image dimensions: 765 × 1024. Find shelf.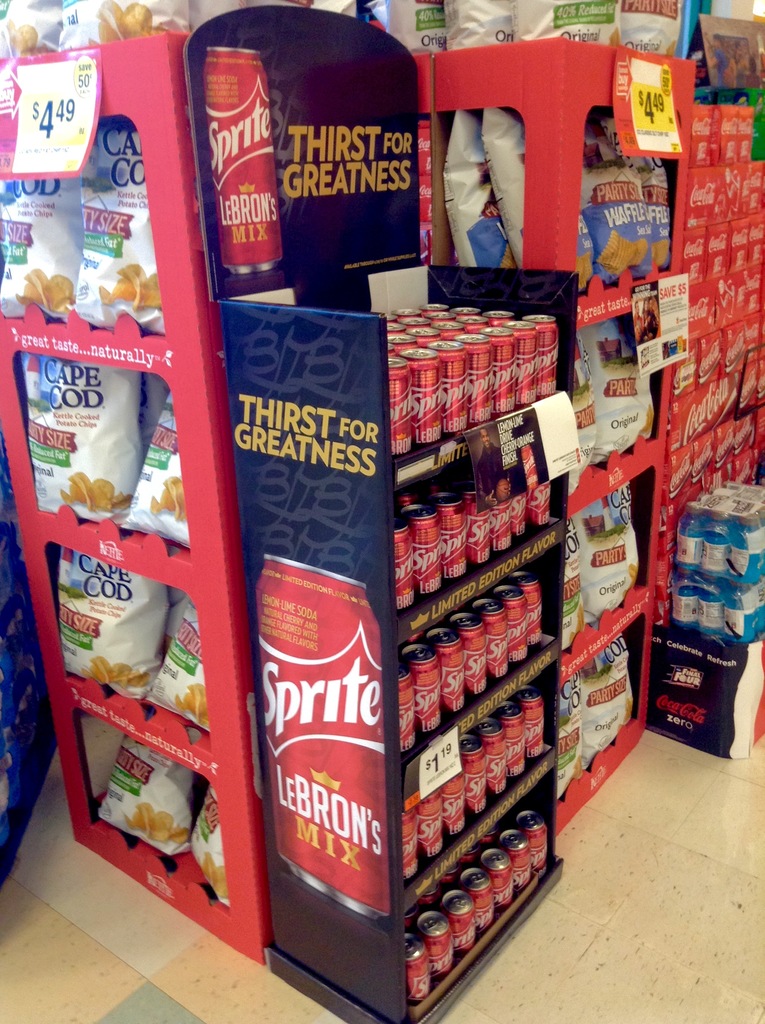
(406, 764, 565, 1023).
